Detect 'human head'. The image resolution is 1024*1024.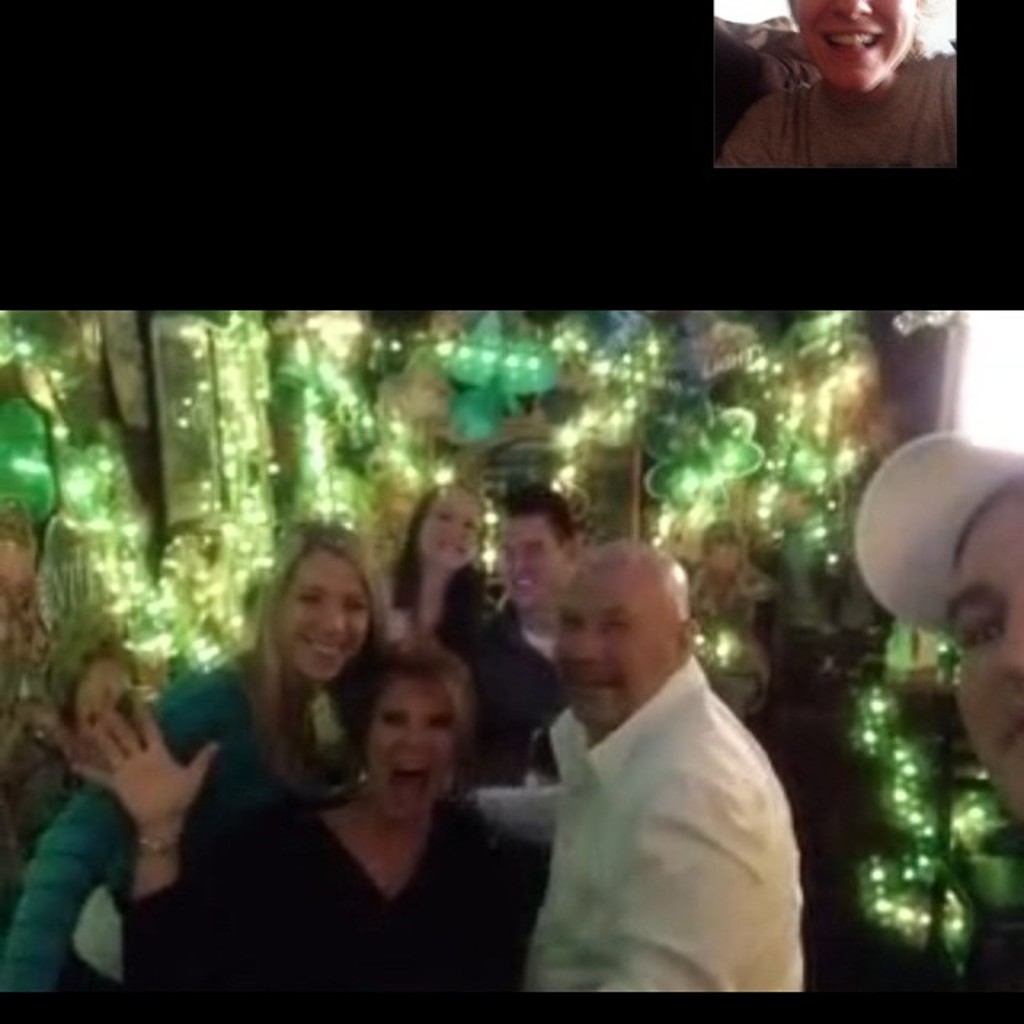
<region>491, 482, 586, 608</region>.
